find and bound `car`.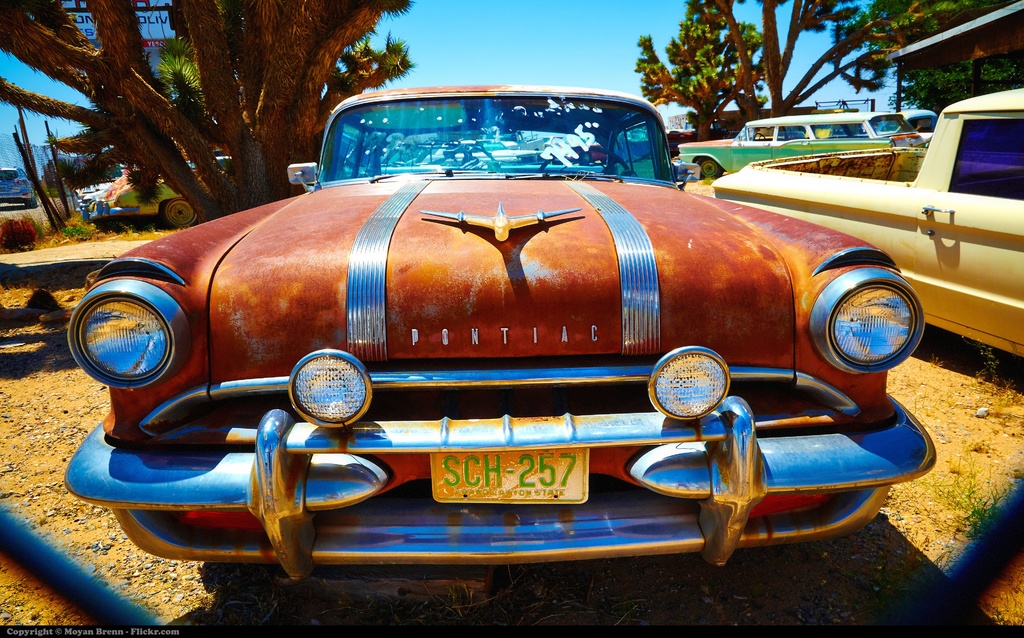
Bound: 86/178/114/226.
